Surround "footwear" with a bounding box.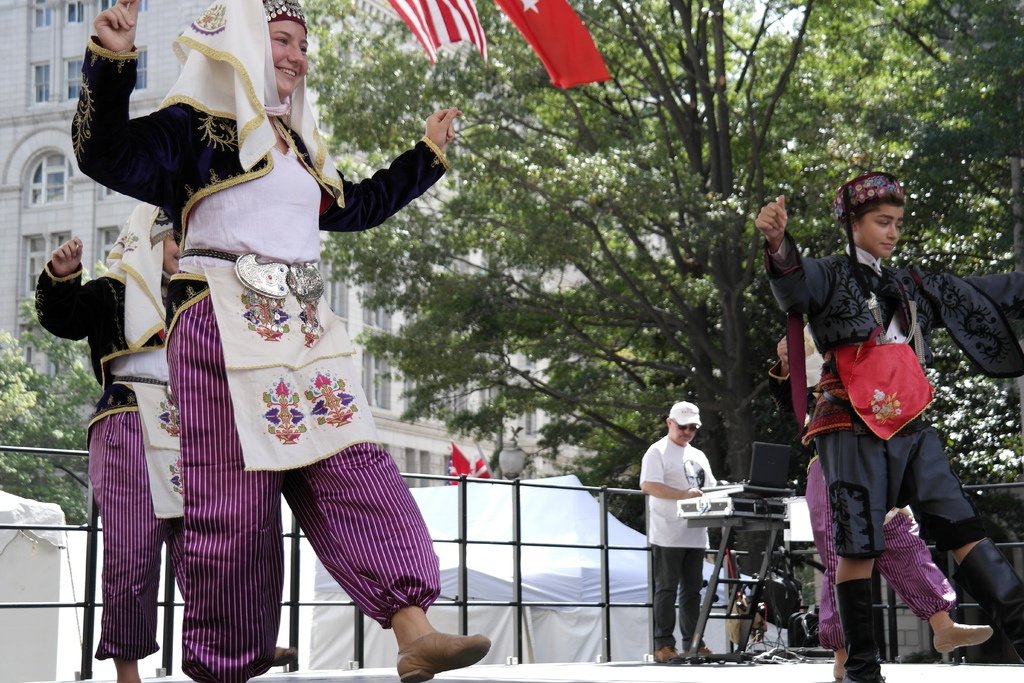
Rect(834, 664, 888, 682).
